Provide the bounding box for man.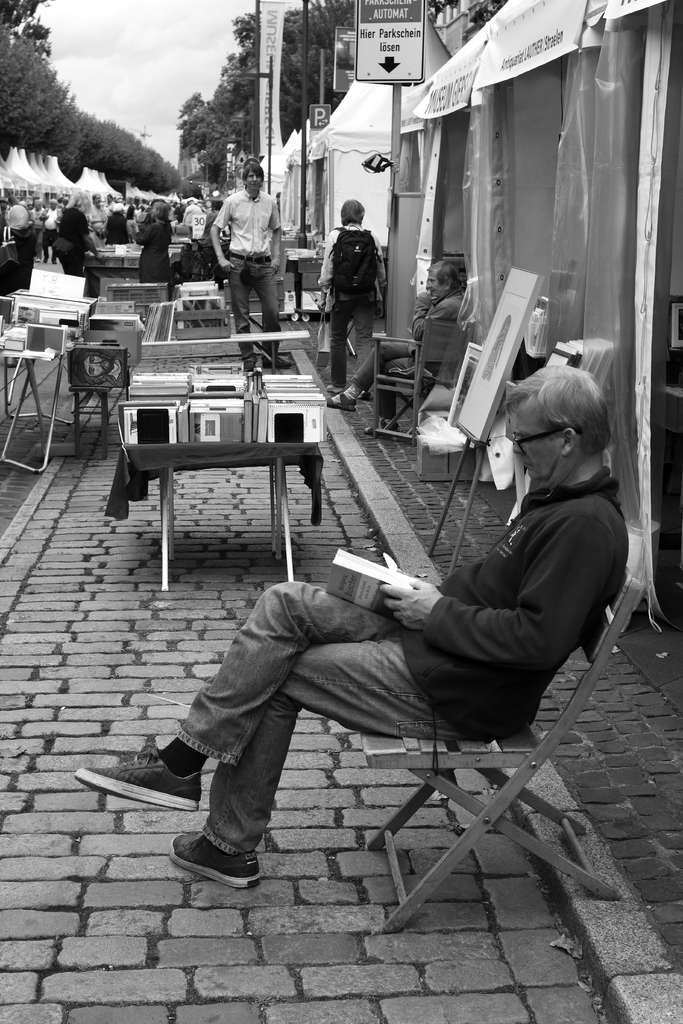
x1=43, y1=200, x2=64, y2=269.
